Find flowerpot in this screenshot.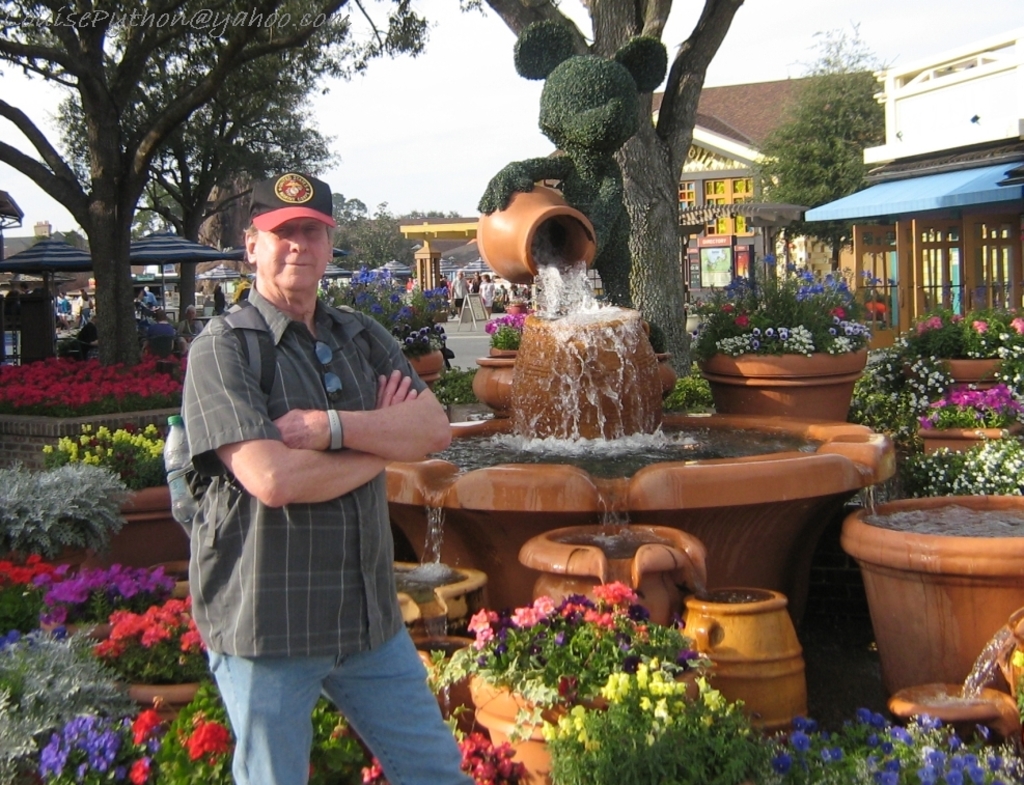
The bounding box for flowerpot is <box>486,341,520,354</box>.
